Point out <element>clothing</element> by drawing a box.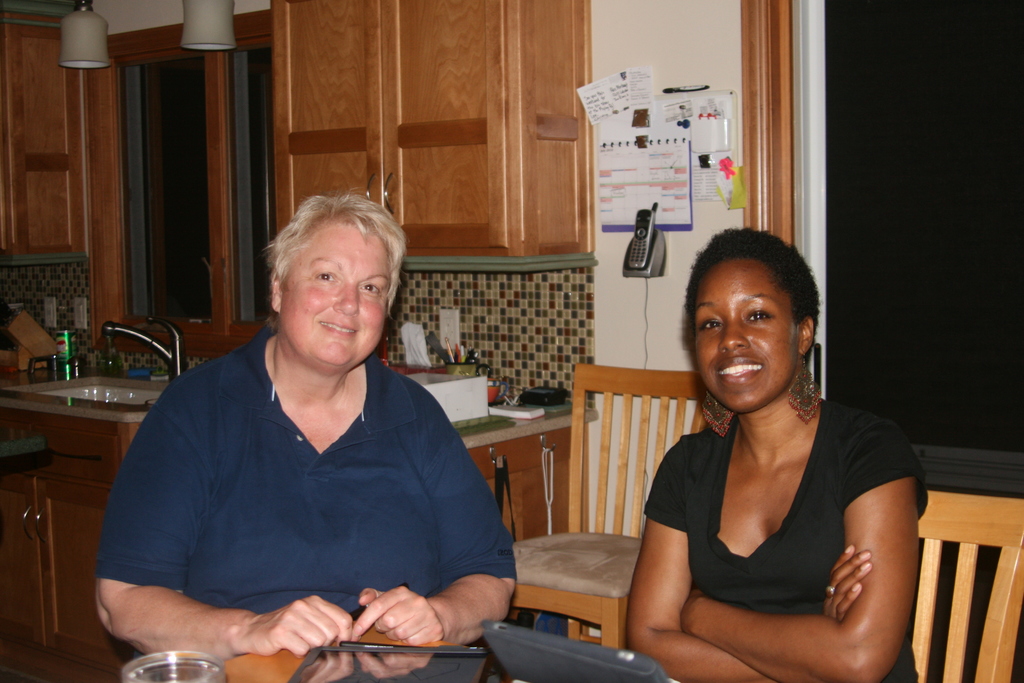
(x1=637, y1=397, x2=920, y2=682).
